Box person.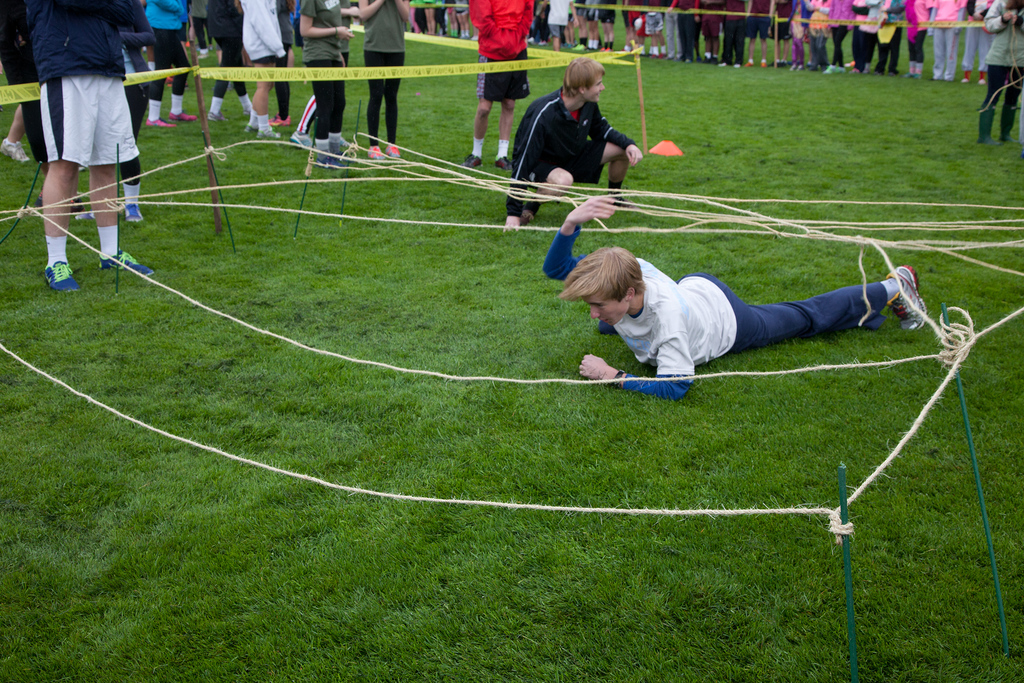
left=668, top=1, right=702, bottom=62.
